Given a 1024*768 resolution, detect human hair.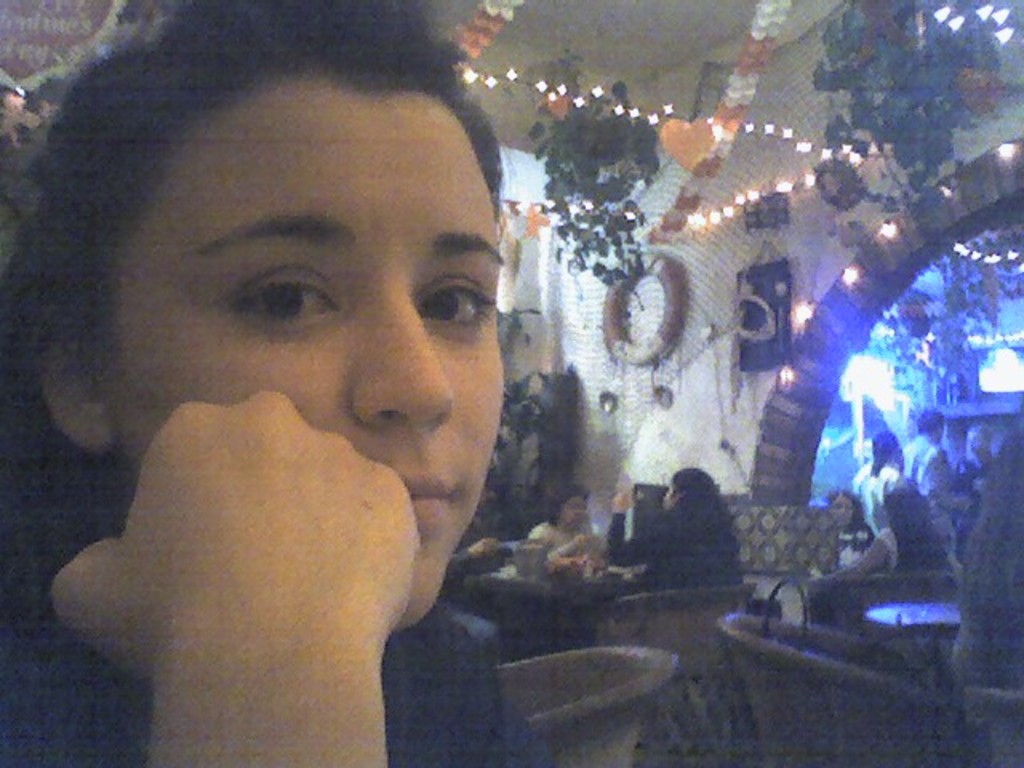
<bbox>541, 482, 590, 518</bbox>.
